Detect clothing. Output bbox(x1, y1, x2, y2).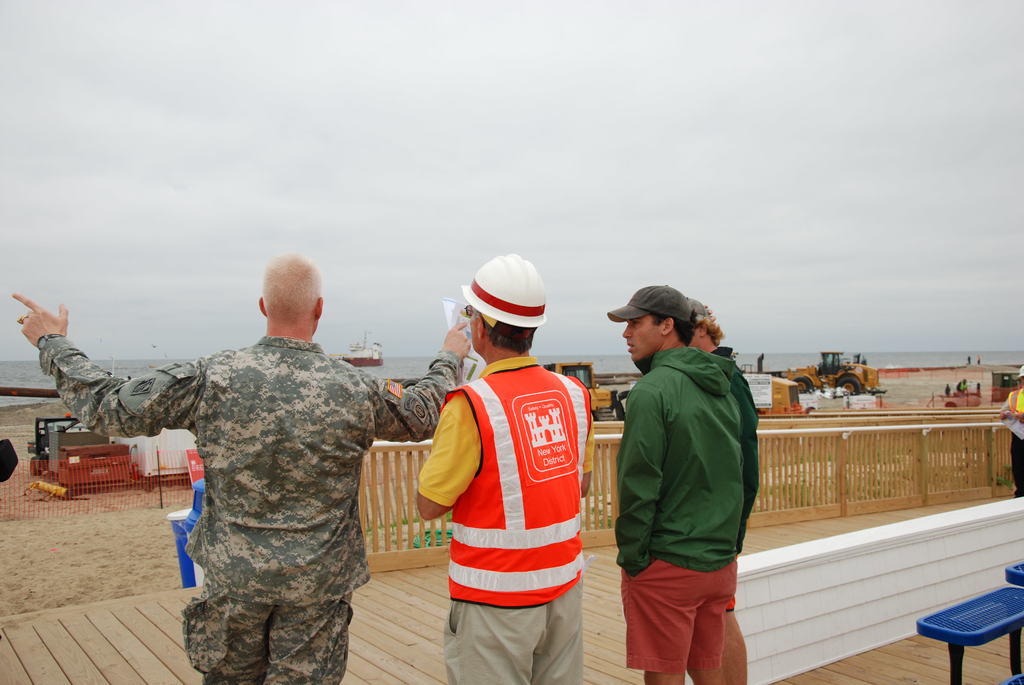
bbox(619, 340, 767, 681).
